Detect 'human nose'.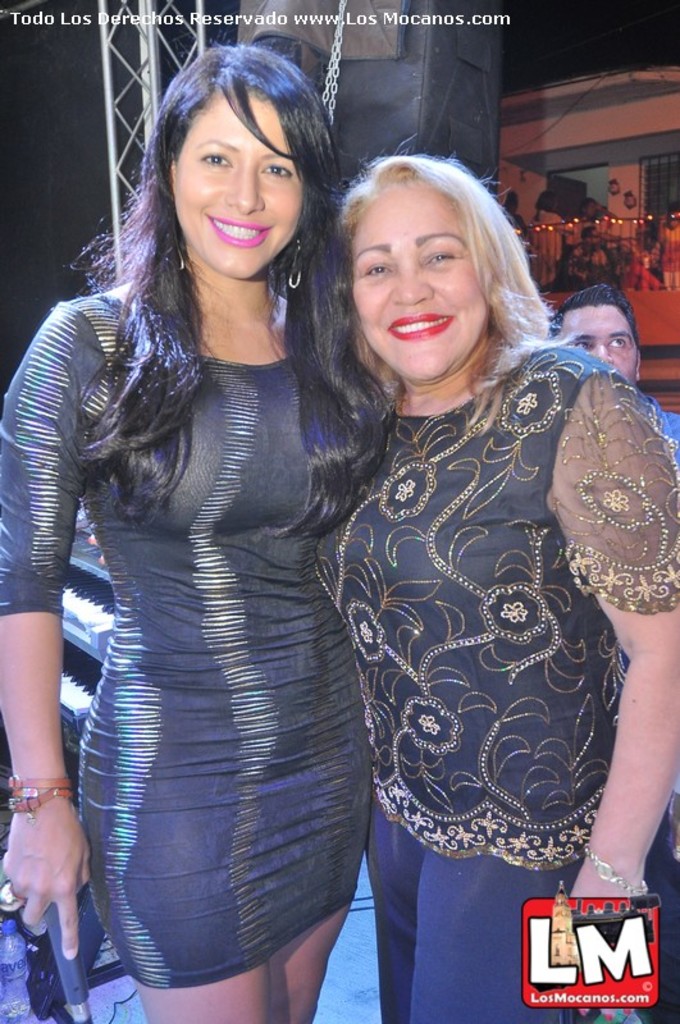
Detected at 222, 161, 264, 215.
